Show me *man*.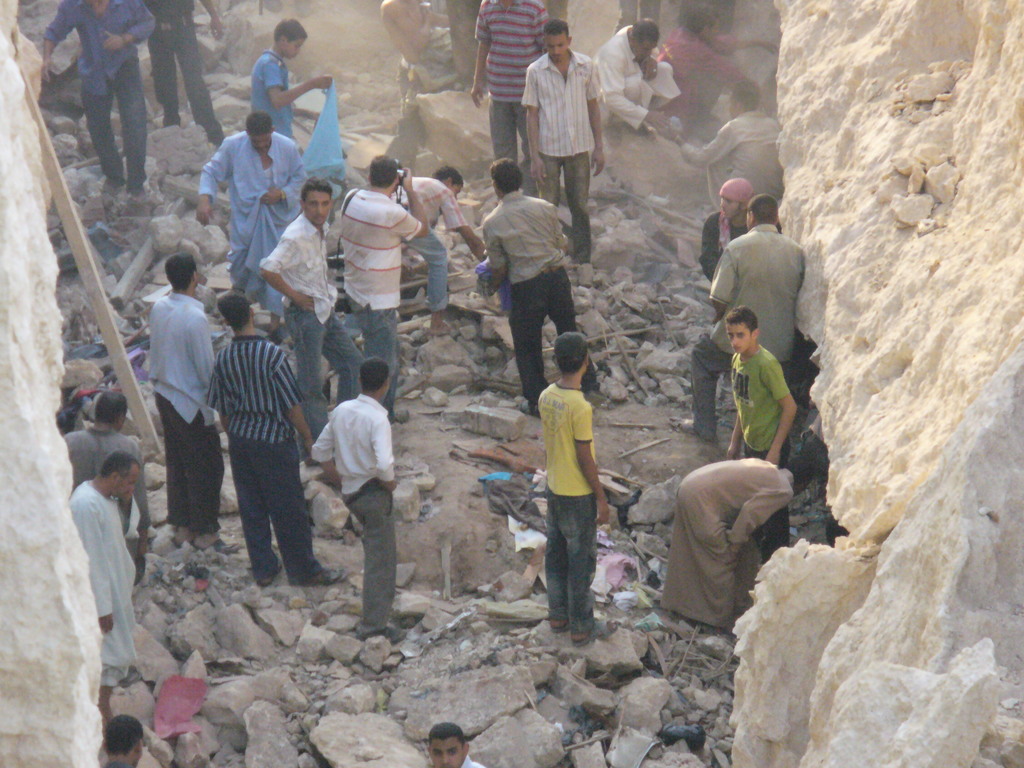
*man* is here: 308,362,407,650.
